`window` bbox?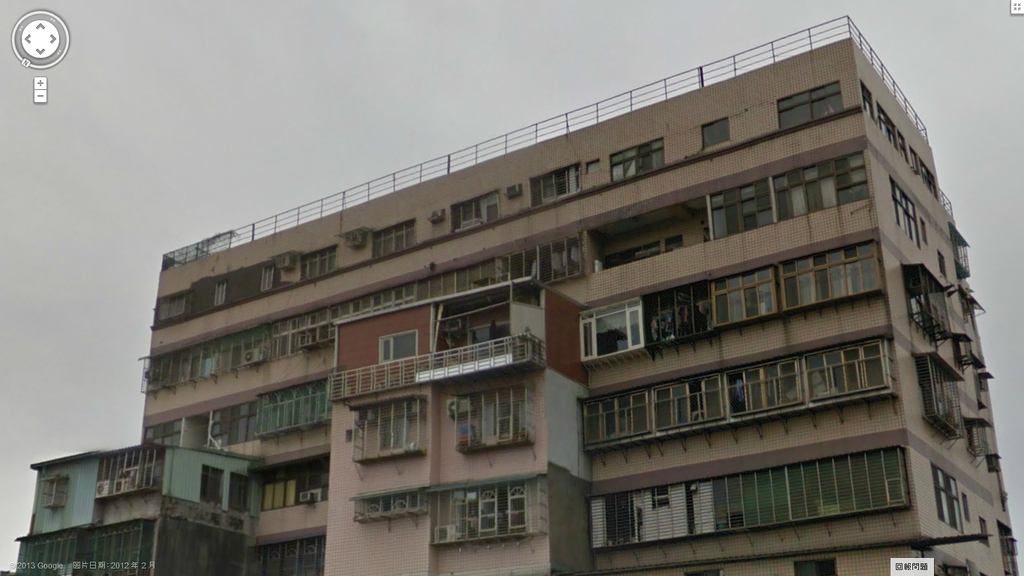
Rect(964, 490, 971, 520)
